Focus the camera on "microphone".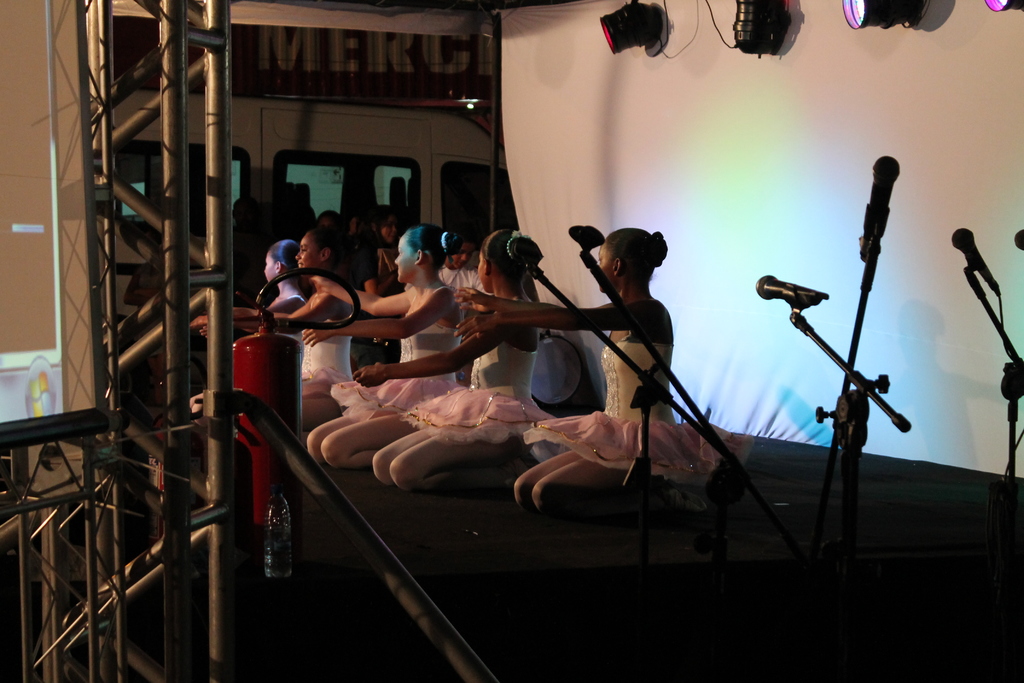
Focus region: left=860, top=152, right=909, bottom=270.
